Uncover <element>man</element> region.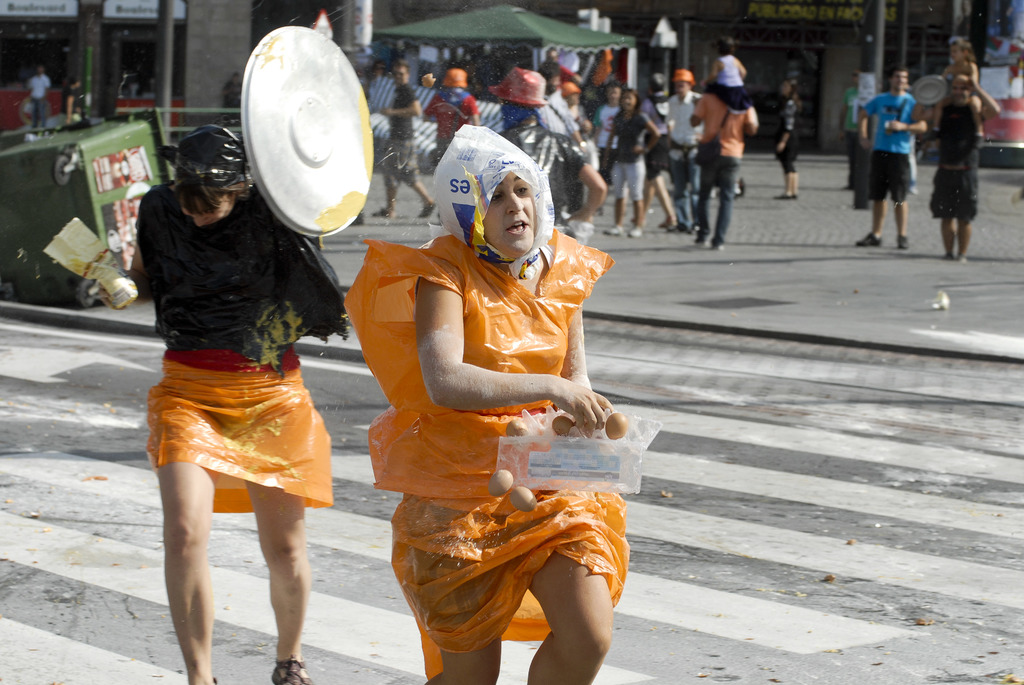
Uncovered: {"left": 840, "top": 86, "right": 862, "bottom": 189}.
